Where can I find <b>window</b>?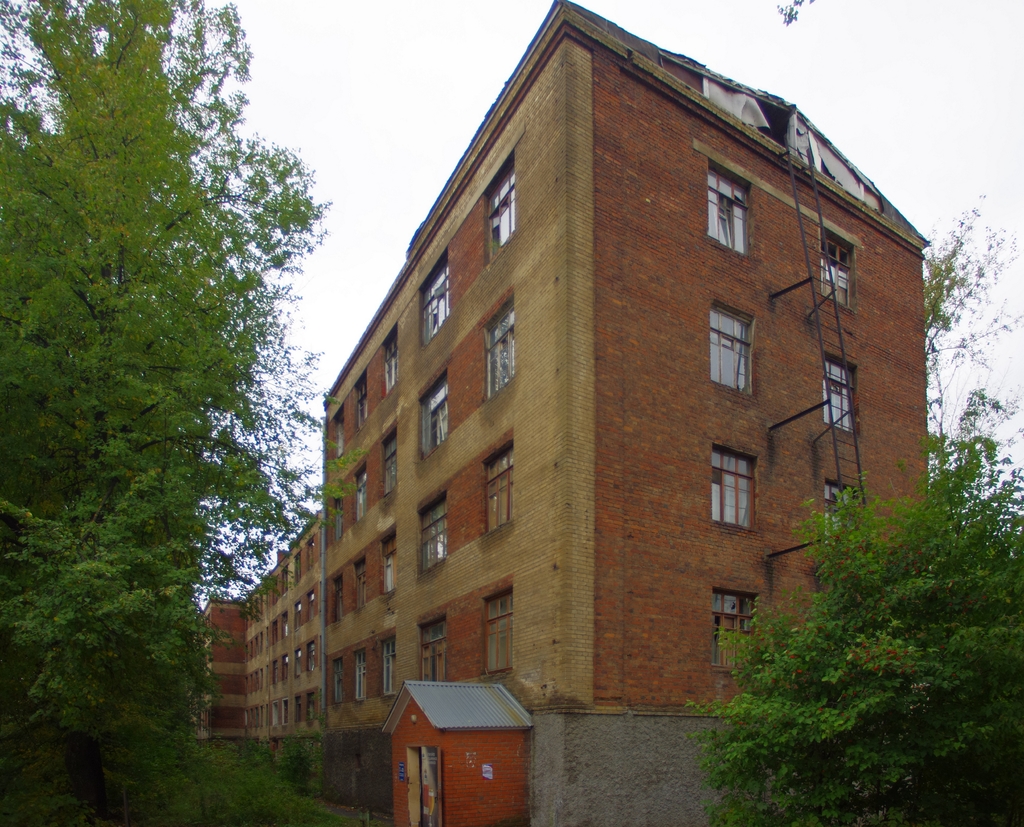
You can find it at 354,651,365,696.
